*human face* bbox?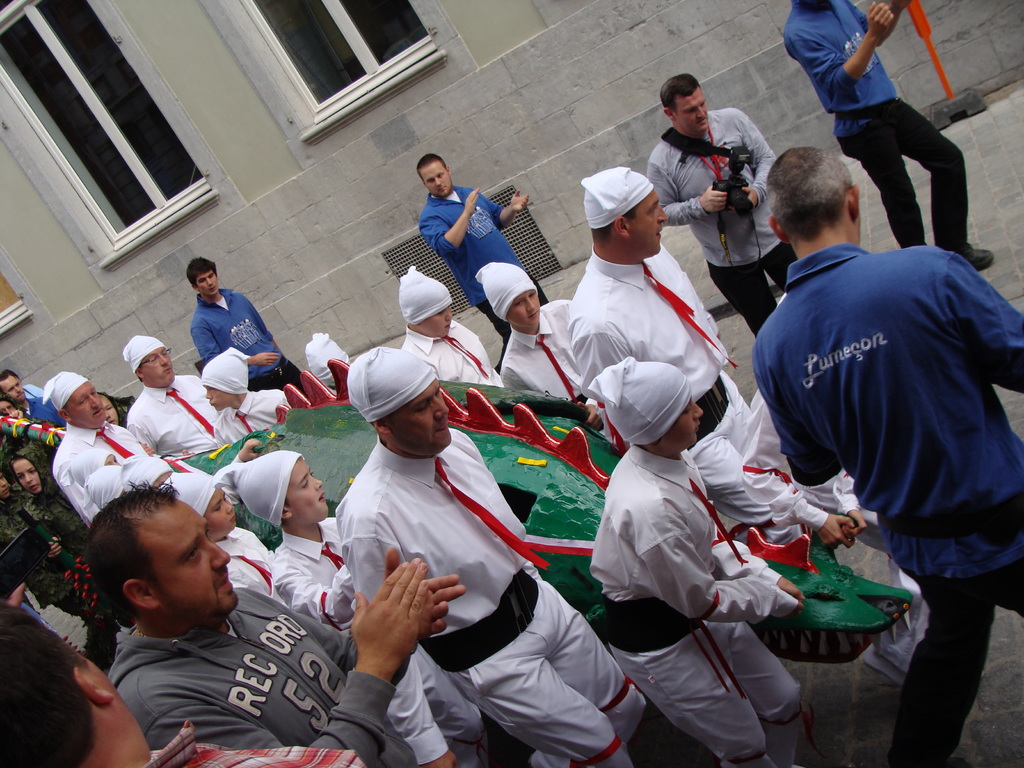
{"x1": 424, "y1": 305, "x2": 452, "y2": 336}
